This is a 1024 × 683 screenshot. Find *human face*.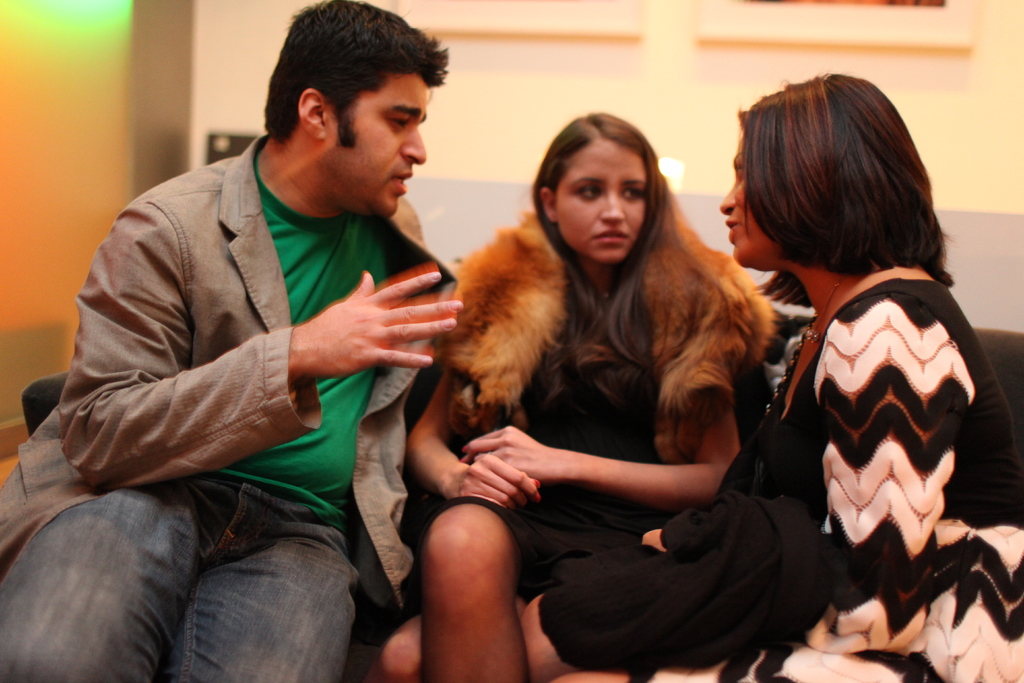
Bounding box: <region>554, 135, 650, 265</region>.
